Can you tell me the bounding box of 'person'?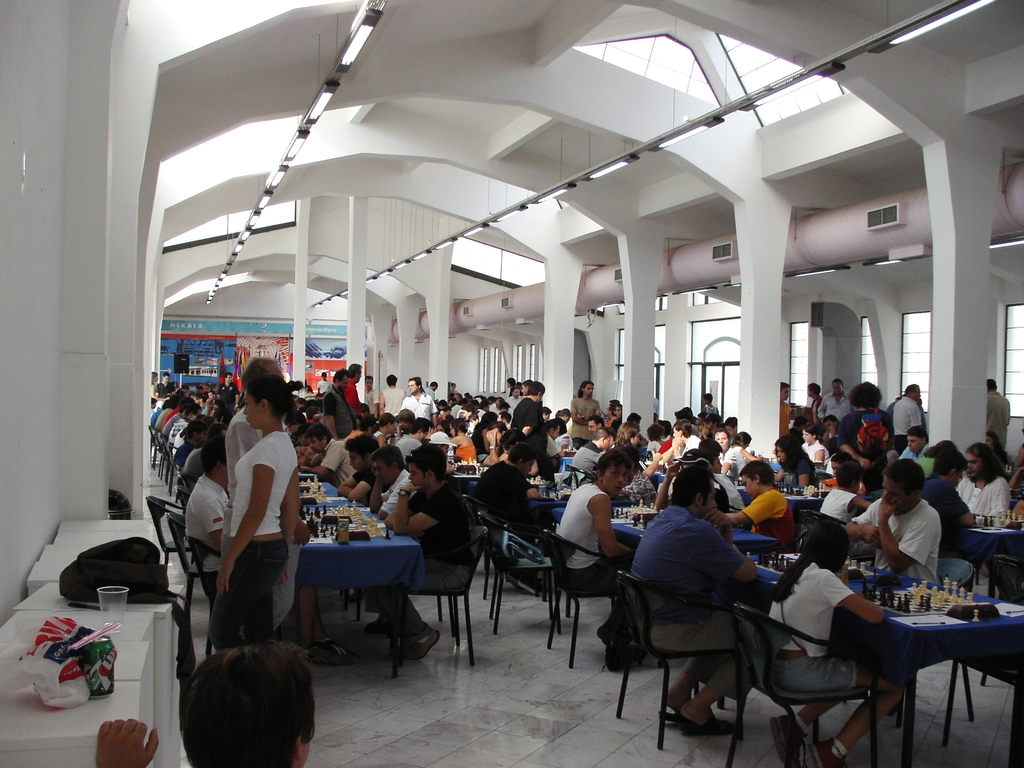
locate(781, 379, 799, 441).
